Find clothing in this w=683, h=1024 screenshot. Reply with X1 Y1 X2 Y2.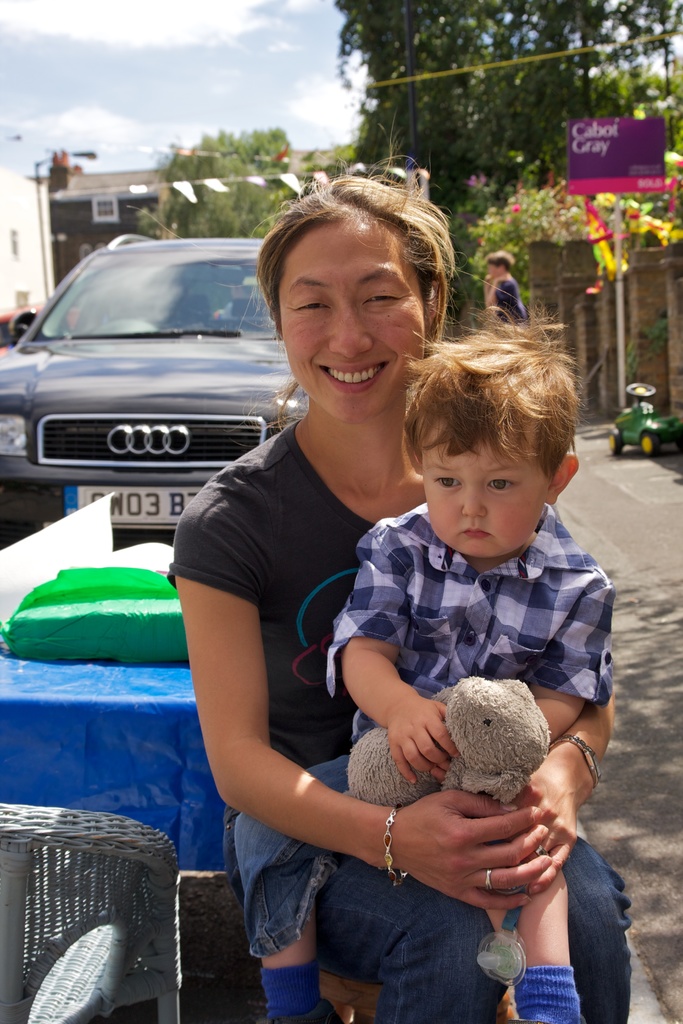
489 271 527 330.
